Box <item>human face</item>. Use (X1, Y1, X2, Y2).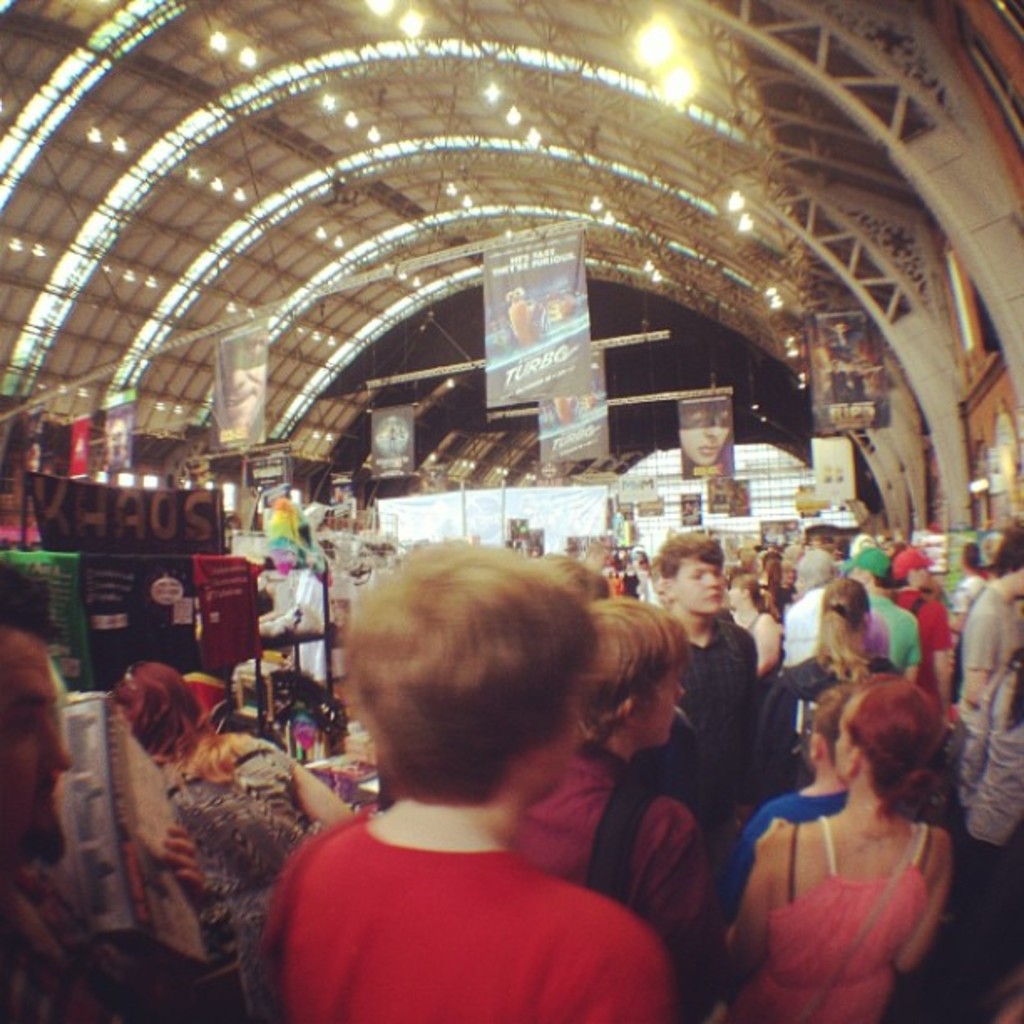
(848, 566, 862, 581).
